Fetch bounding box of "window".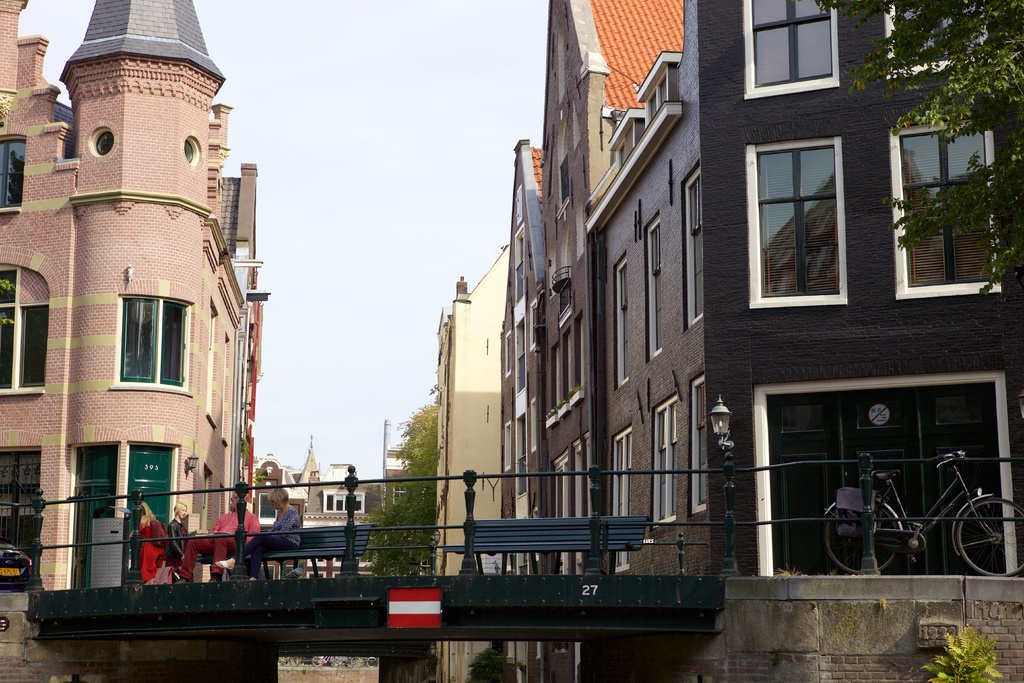
Bbox: detection(119, 290, 186, 388).
